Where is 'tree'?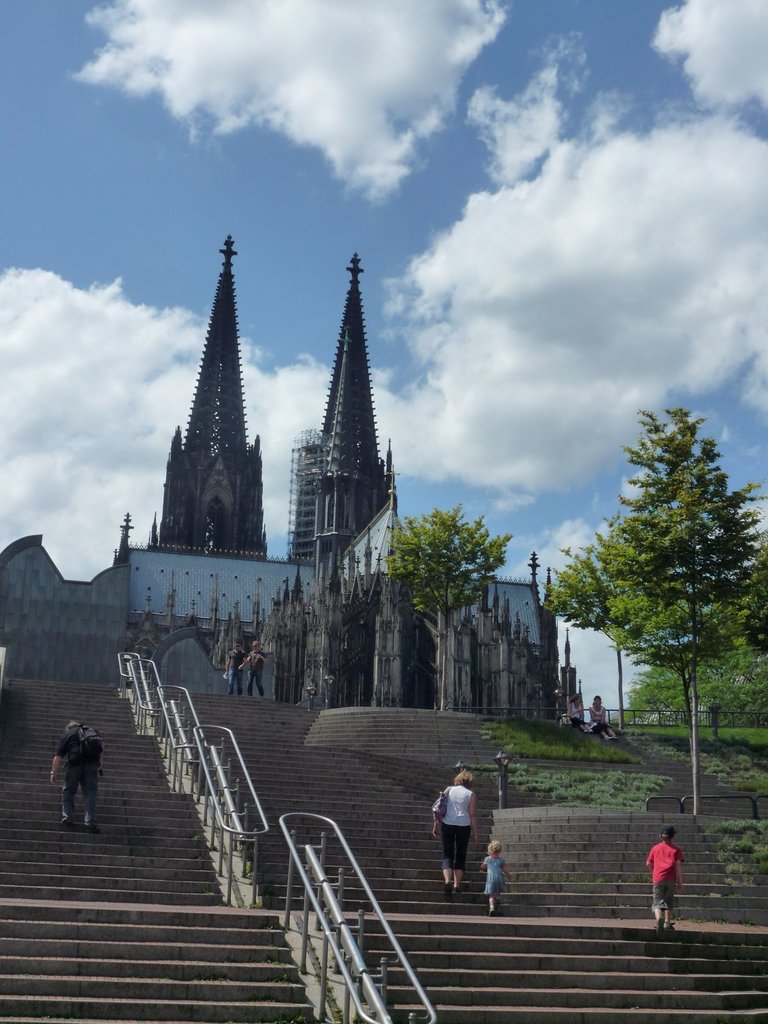
621 564 767 730.
